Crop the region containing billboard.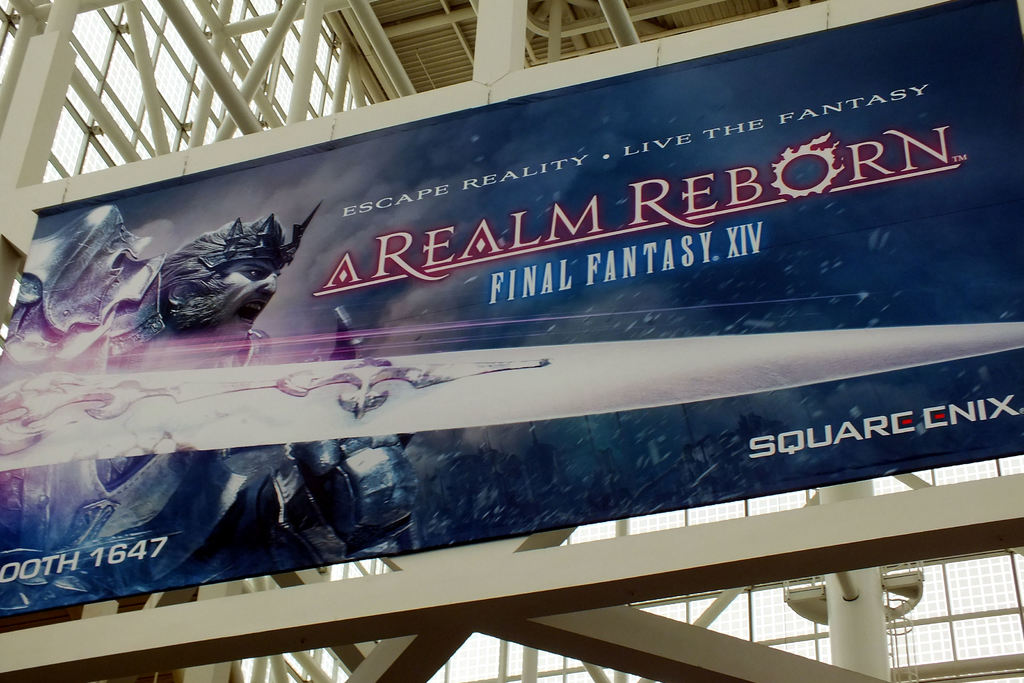
Crop region: crop(0, 6, 1023, 604).
